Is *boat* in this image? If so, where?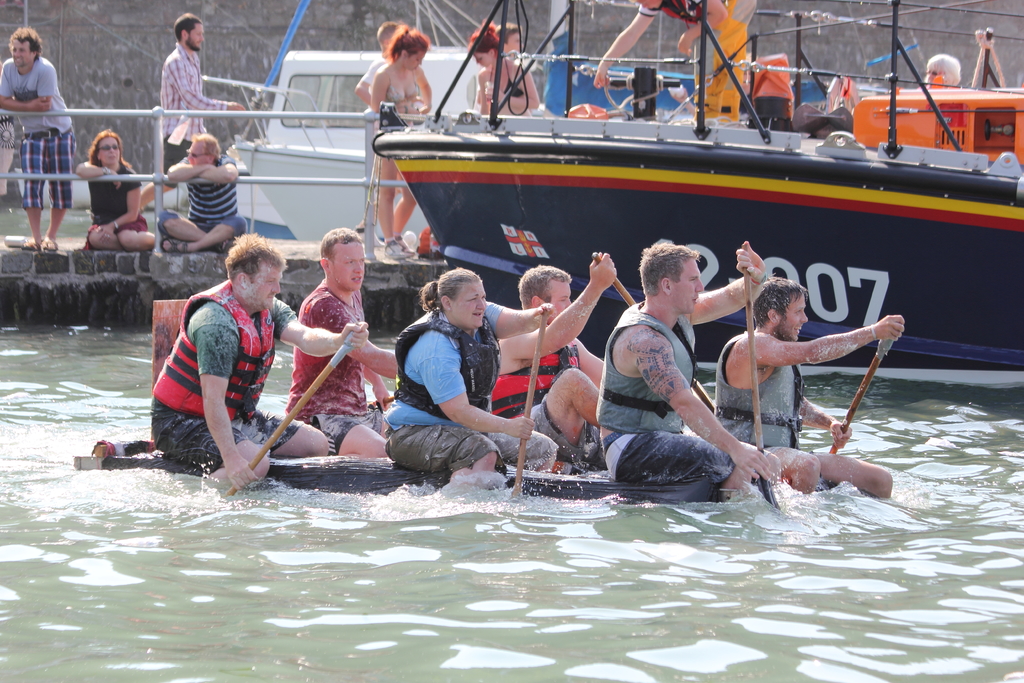
Yes, at bbox=[371, 0, 1023, 390].
